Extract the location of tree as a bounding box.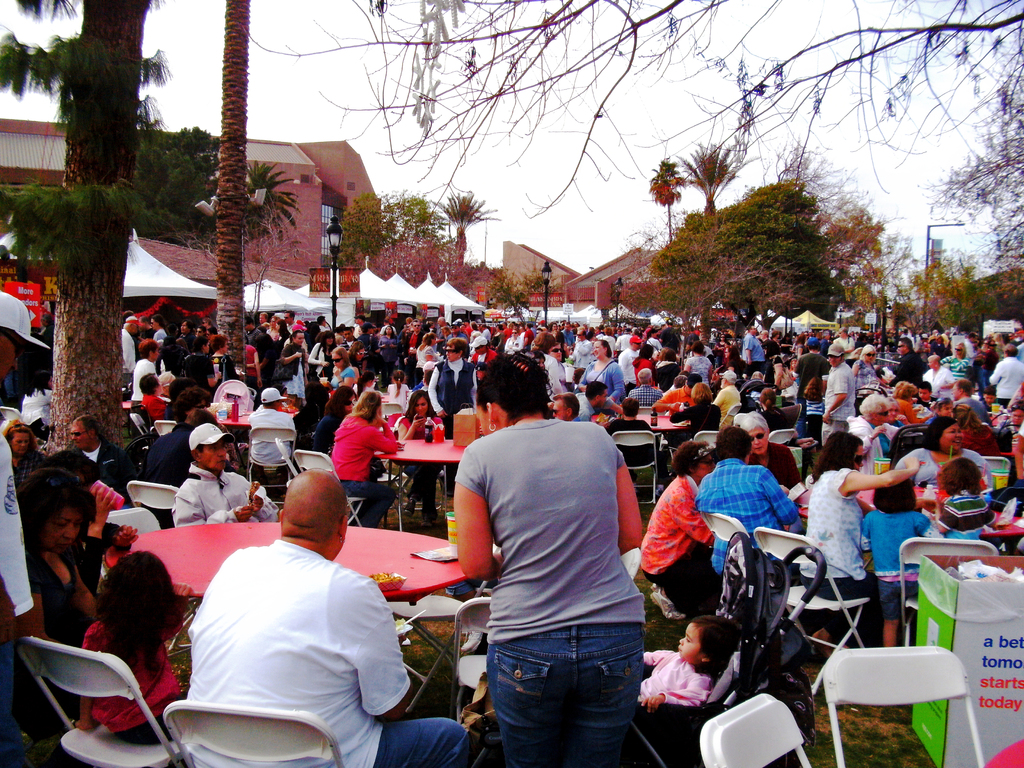
region(3, 19, 195, 464).
